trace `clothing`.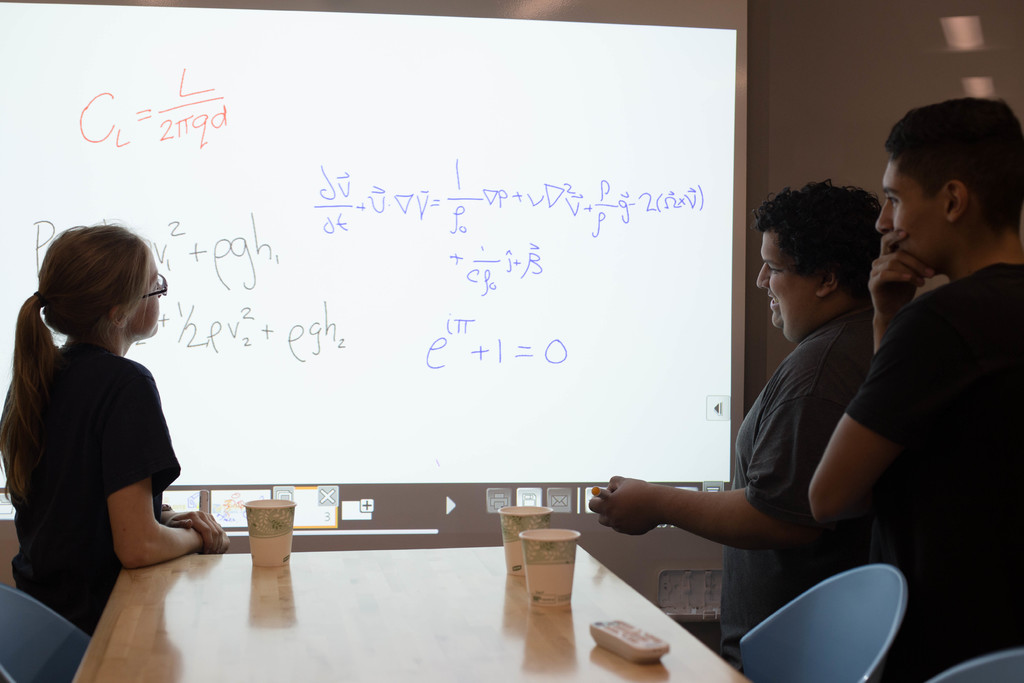
Traced to 735,314,906,653.
